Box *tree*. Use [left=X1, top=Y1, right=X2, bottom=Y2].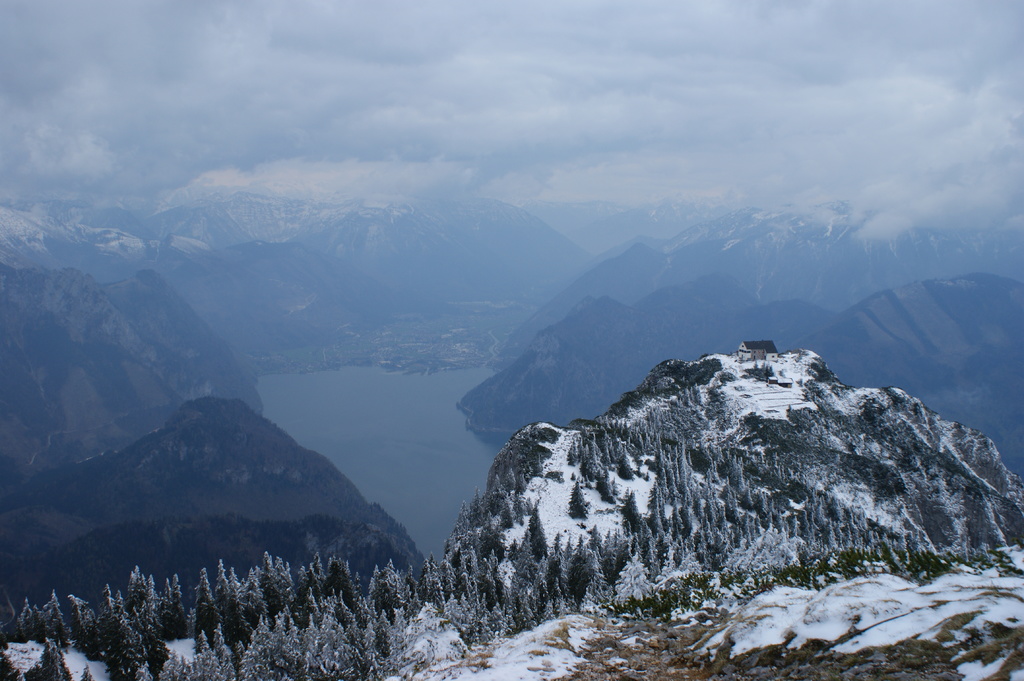
[left=764, top=364, right=775, bottom=393].
